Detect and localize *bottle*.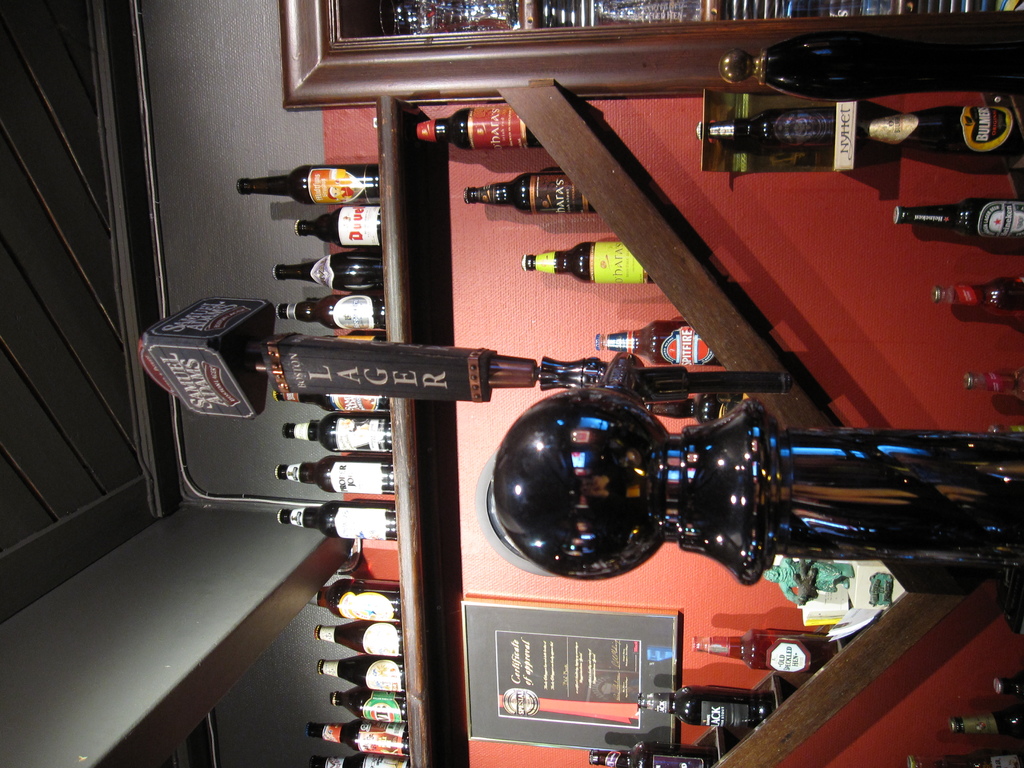
Localized at 462:175:598:214.
